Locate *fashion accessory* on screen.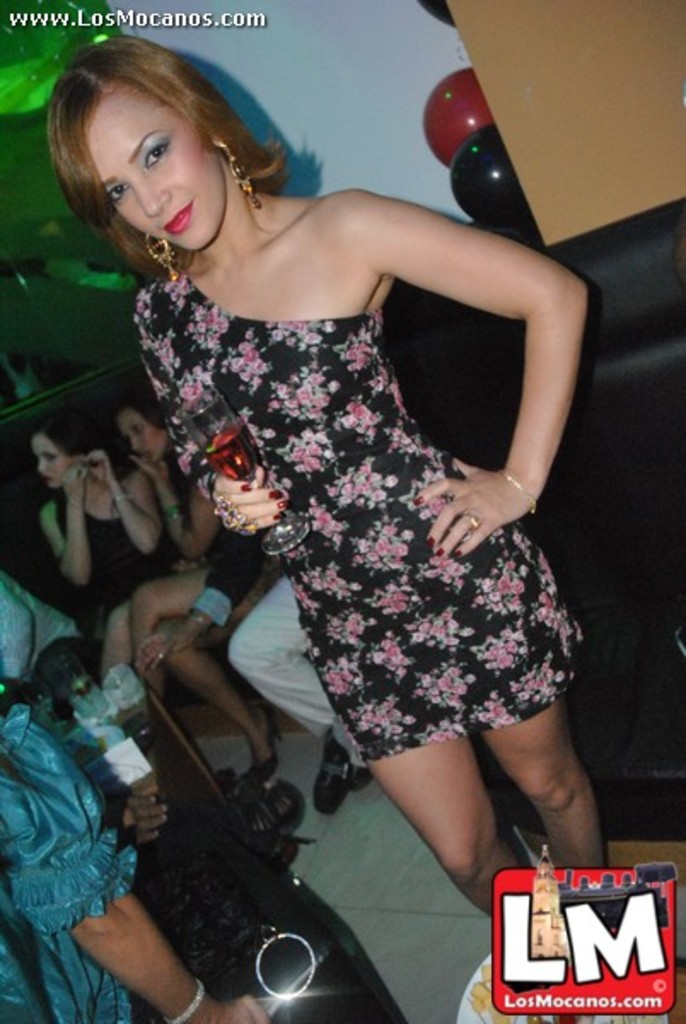
On screen at rect(498, 464, 538, 517).
